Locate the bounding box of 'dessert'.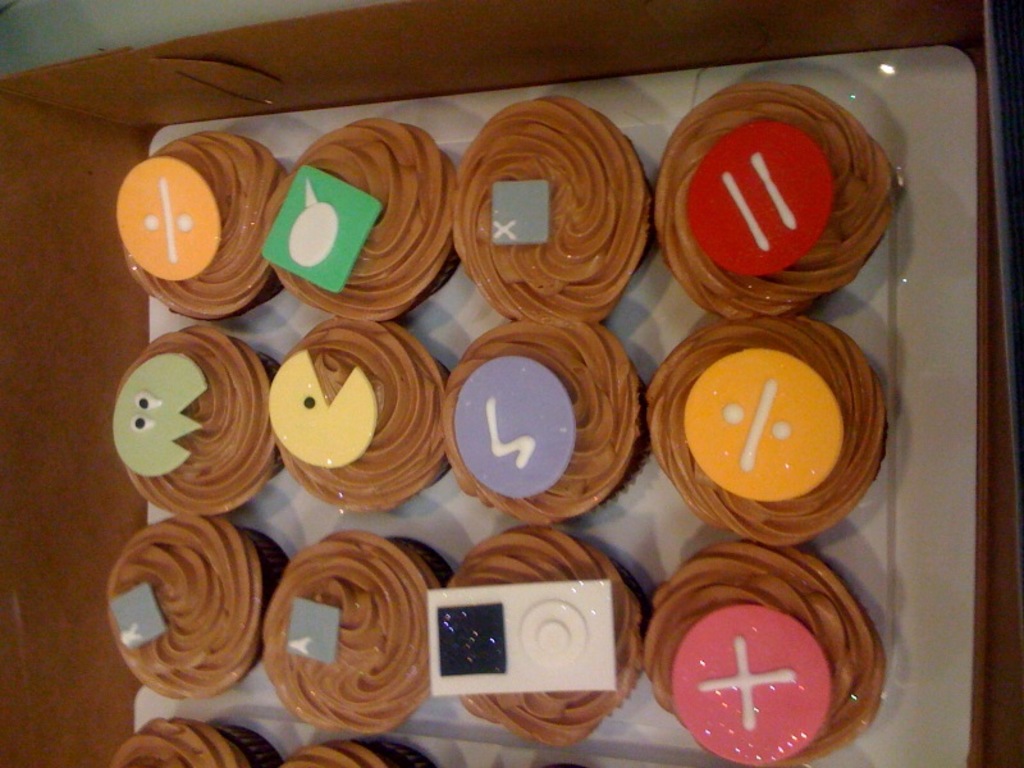
Bounding box: <bbox>273, 116, 453, 314</bbox>.
